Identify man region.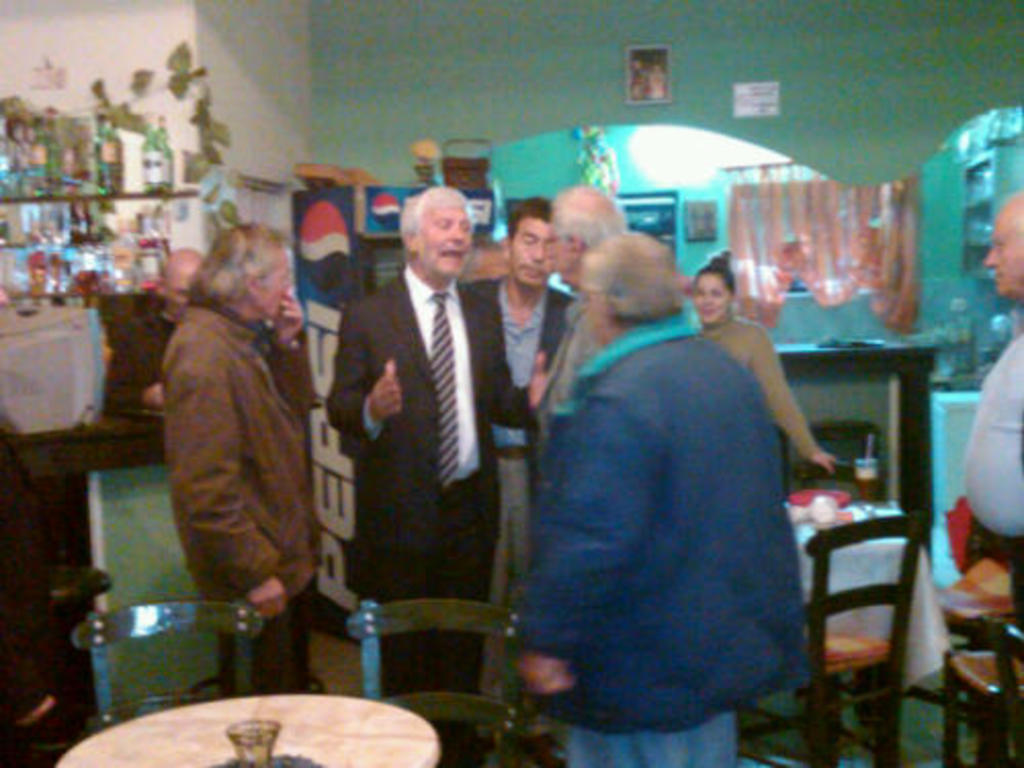
Region: [496,231,821,766].
